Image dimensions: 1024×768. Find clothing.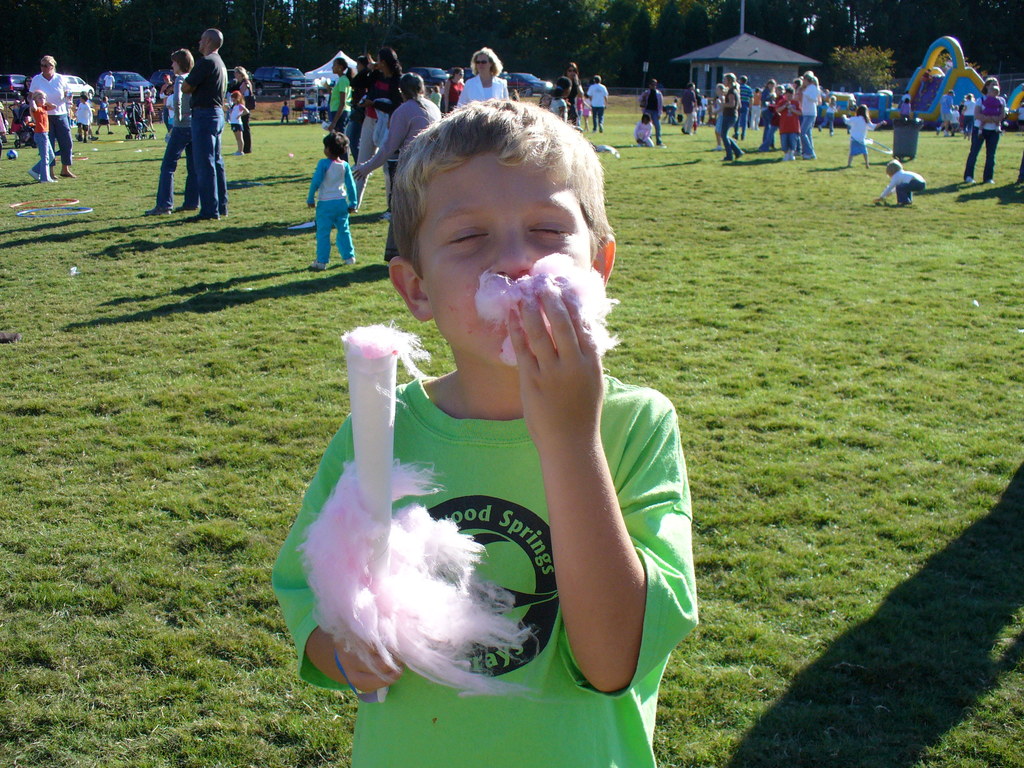
bbox=(880, 171, 925, 206).
